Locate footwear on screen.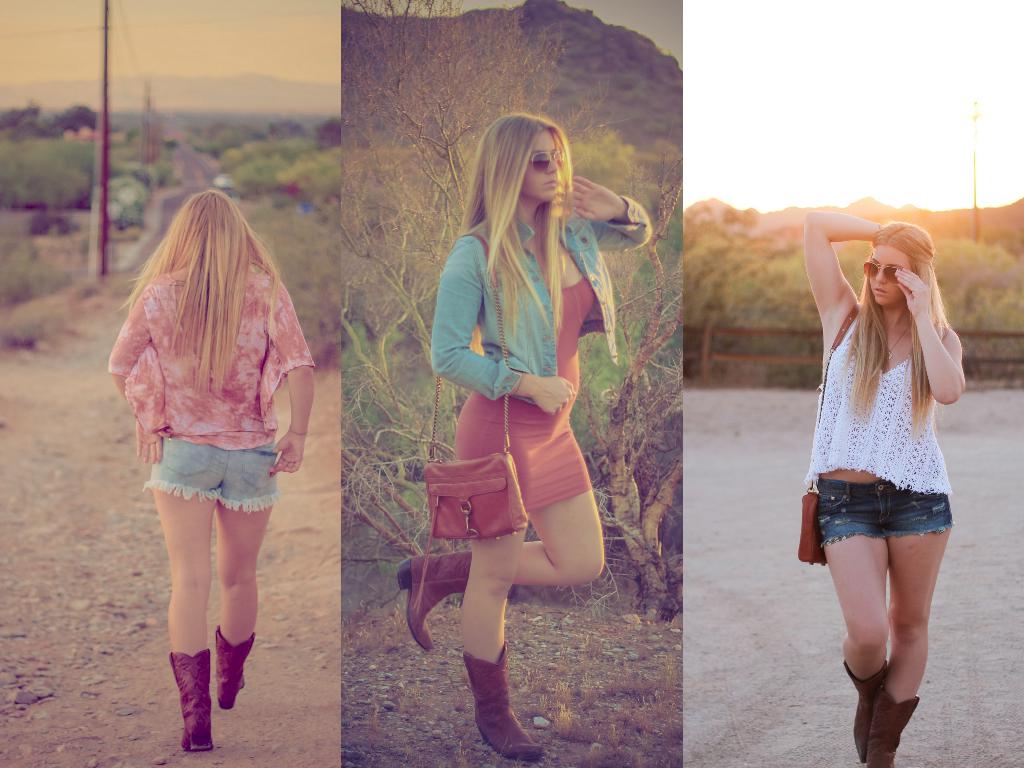
On screen at 168, 651, 215, 750.
